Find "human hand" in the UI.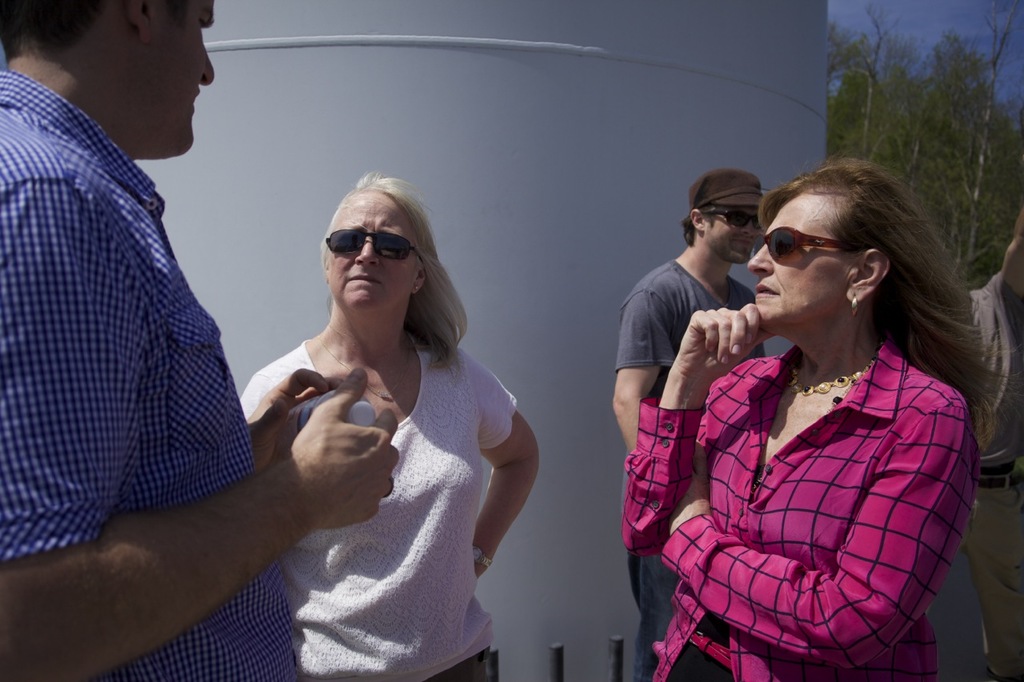
UI element at l=262, t=367, r=398, b=524.
